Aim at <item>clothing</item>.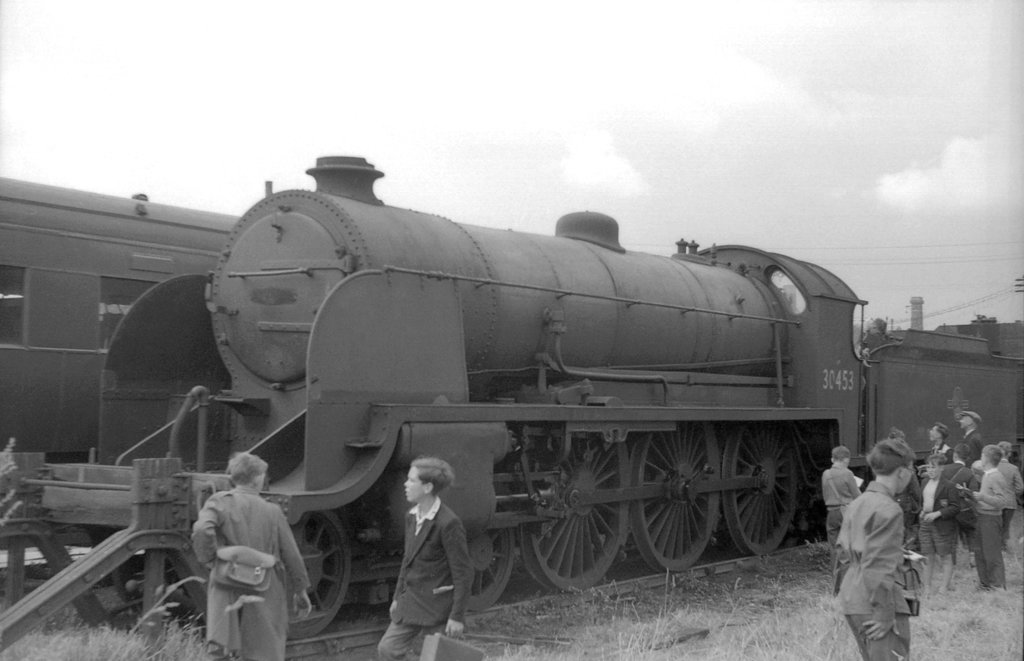
Aimed at locate(826, 475, 922, 660).
